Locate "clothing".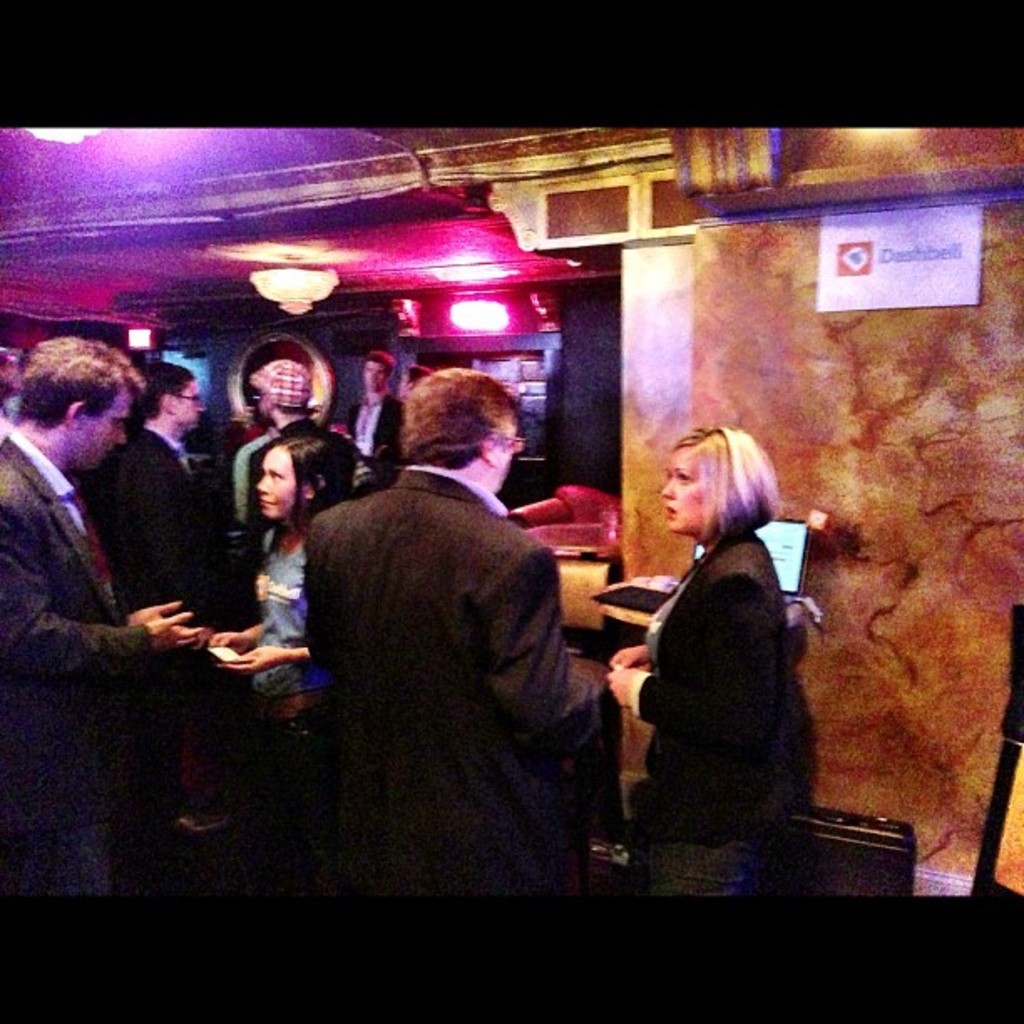
Bounding box: 218:427:288:532.
